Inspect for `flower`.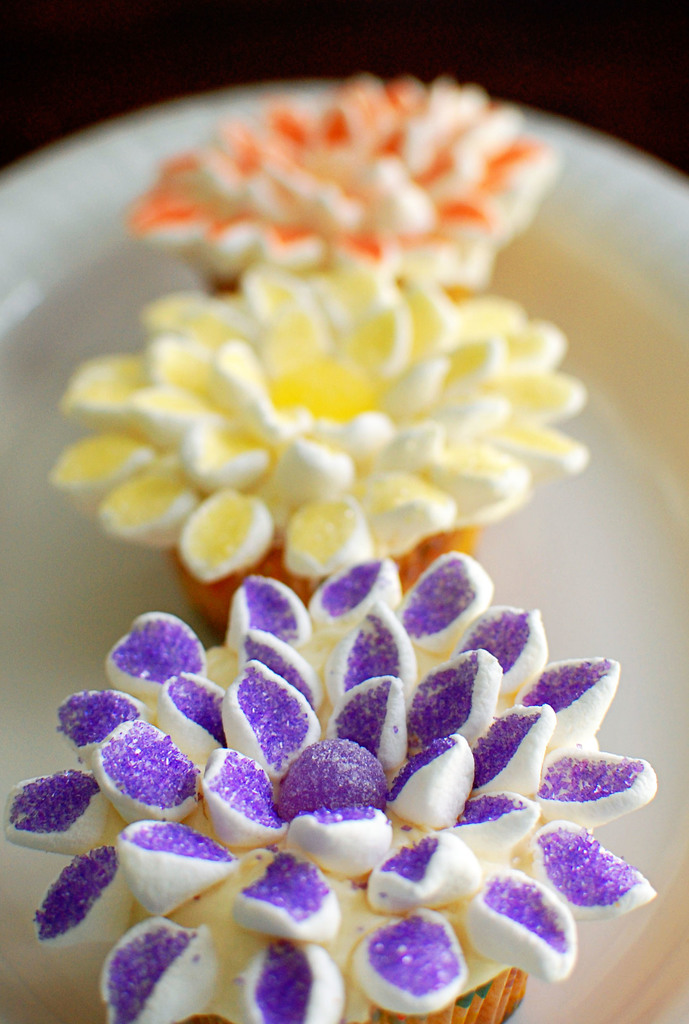
Inspection: BBox(8, 526, 651, 1023).
